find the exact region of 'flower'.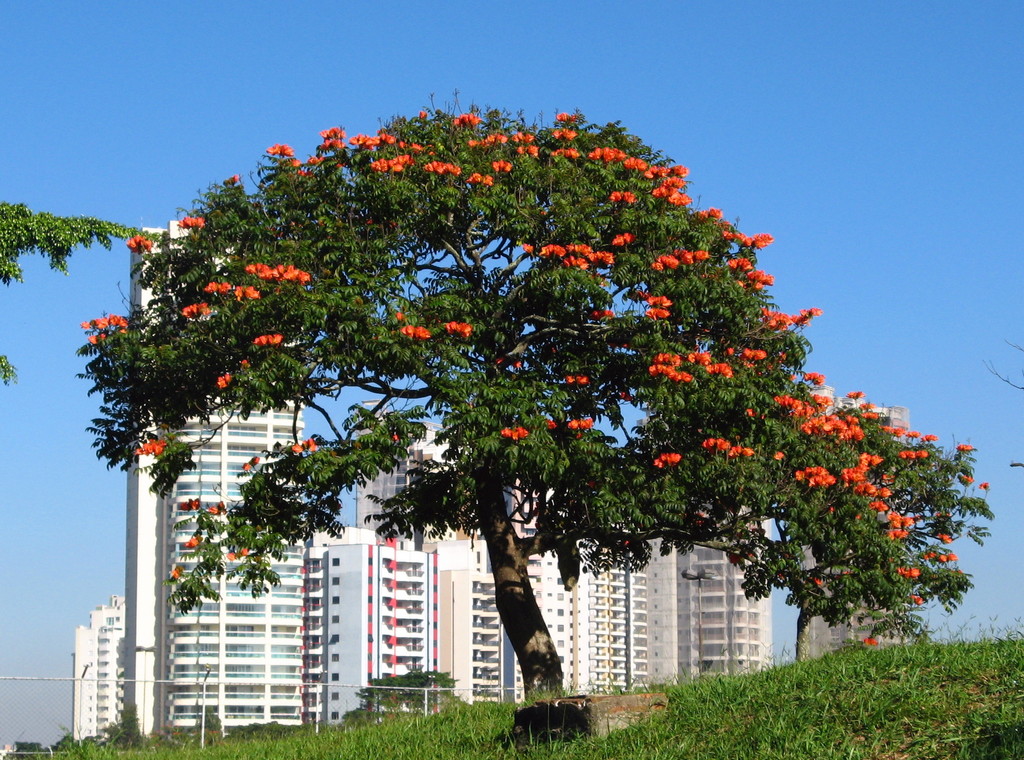
Exact region: box=[419, 149, 431, 153].
